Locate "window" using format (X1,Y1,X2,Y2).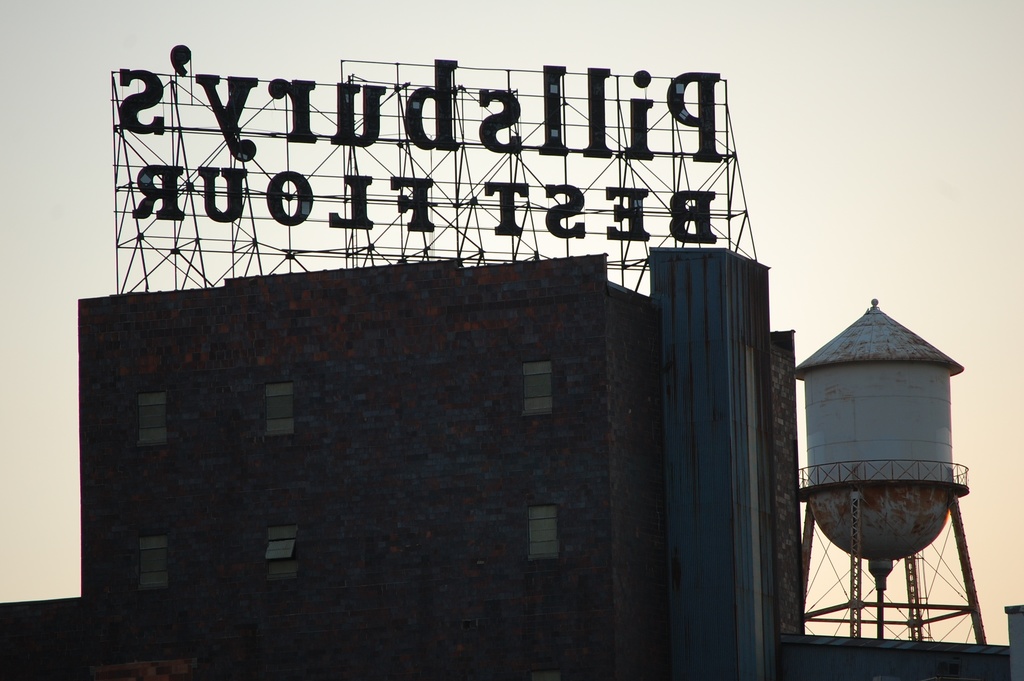
(528,500,558,566).
